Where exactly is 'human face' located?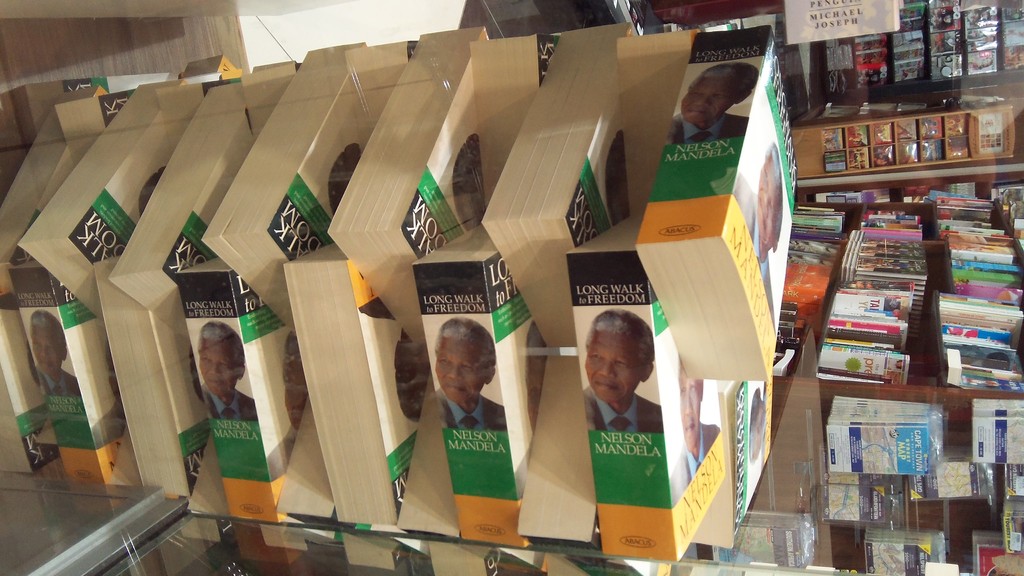
Its bounding box is (left=25, top=328, right=62, bottom=369).
